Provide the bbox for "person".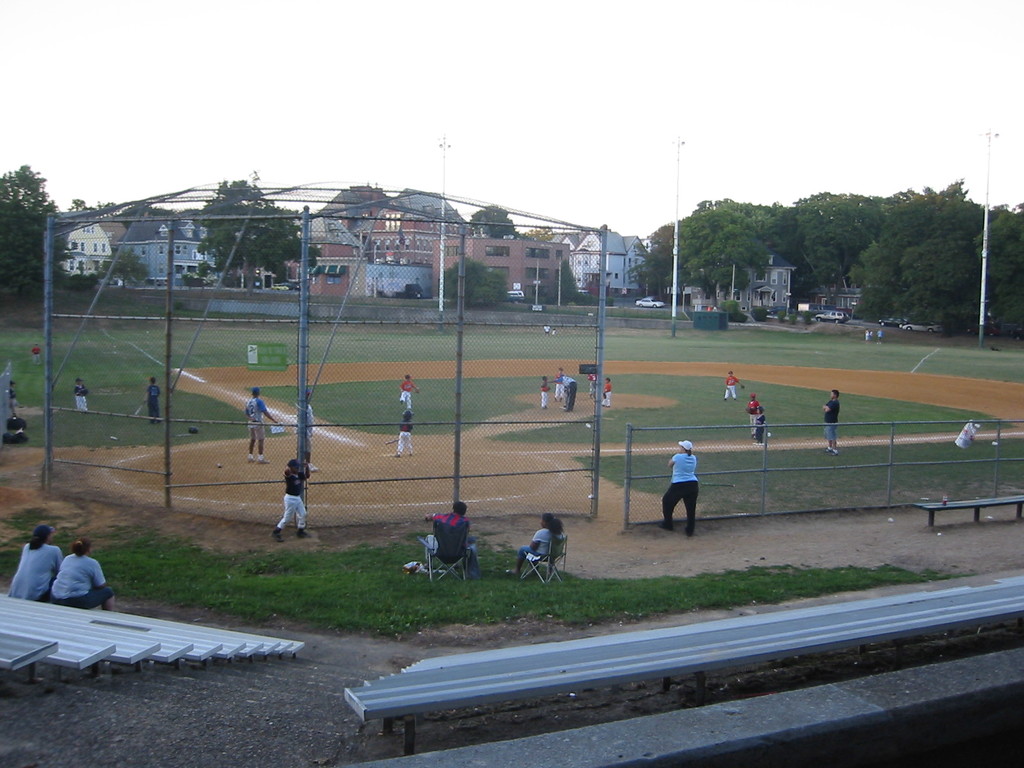
(left=273, top=458, right=312, bottom=540).
